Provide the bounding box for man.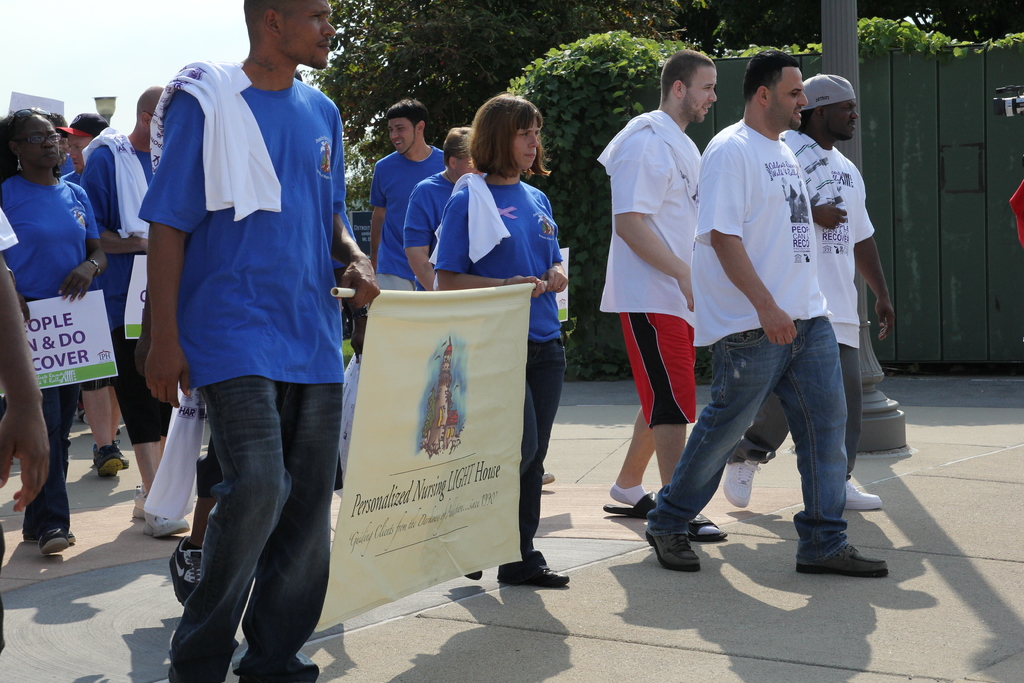
left=0, top=43, right=58, bottom=652.
